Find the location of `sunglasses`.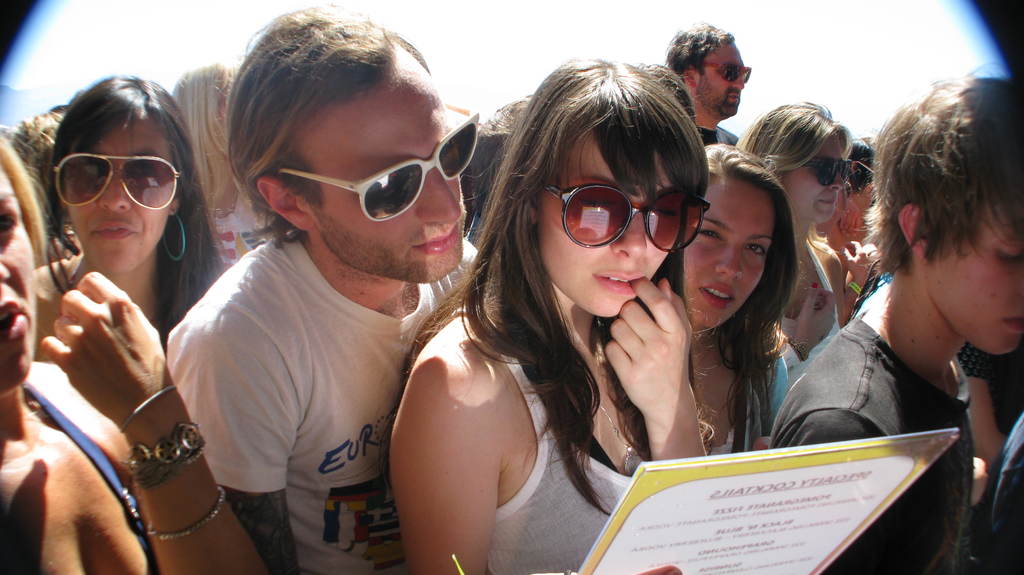
Location: x1=545 y1=182 x2=712 y2=254.
